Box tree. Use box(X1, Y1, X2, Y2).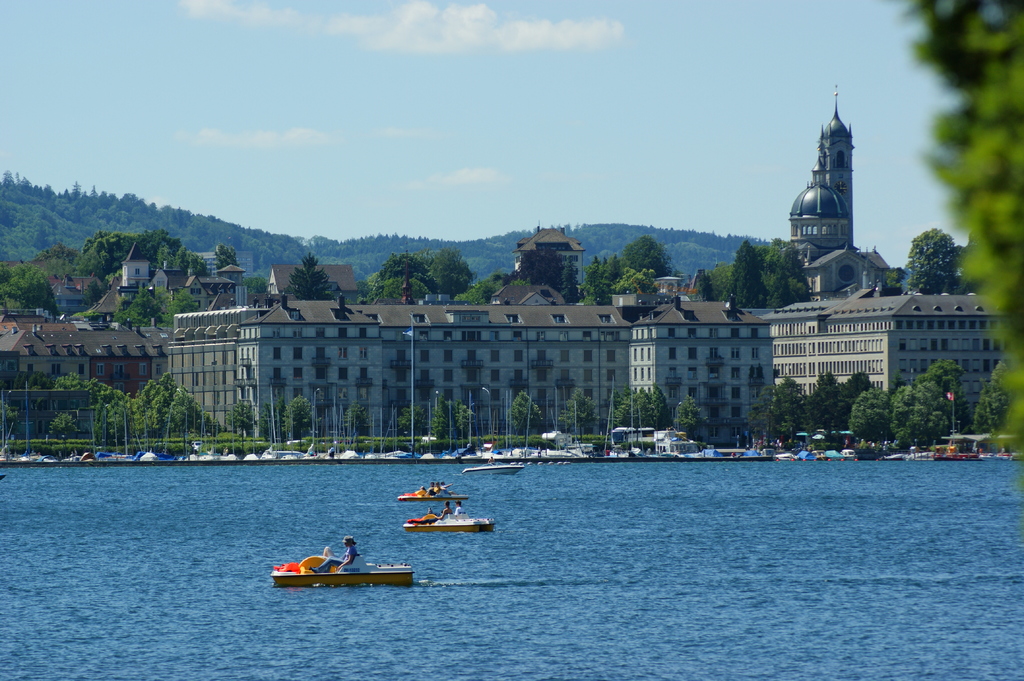
box(377, 253, 438, 303).
